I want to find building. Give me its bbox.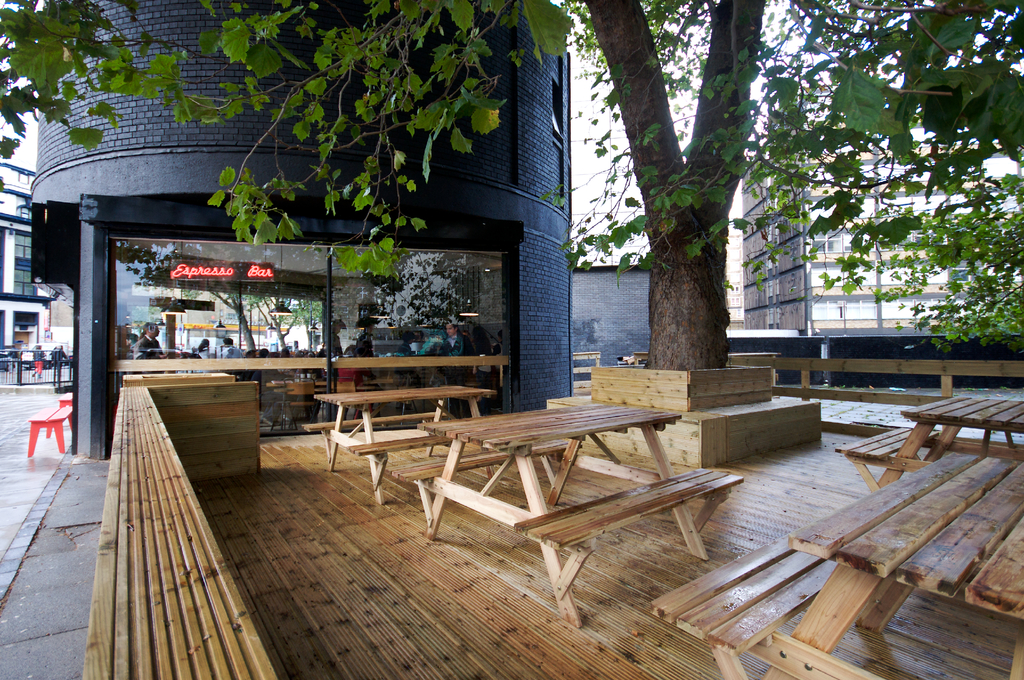
bbox=[0, 129, 66, 362].
